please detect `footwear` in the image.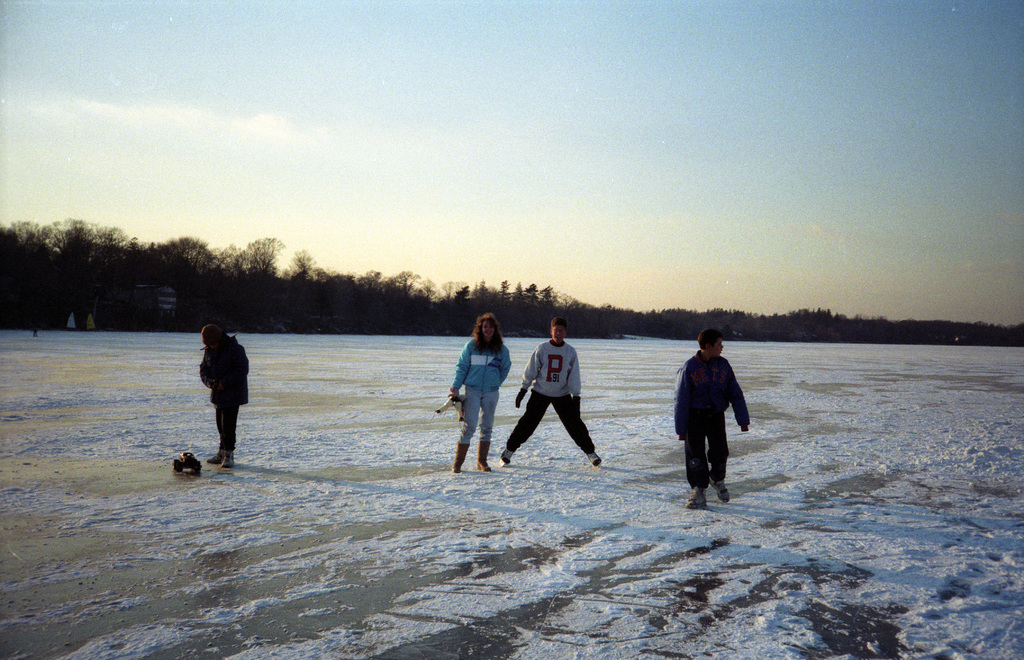
bbox(219, 449, 234, 468).
